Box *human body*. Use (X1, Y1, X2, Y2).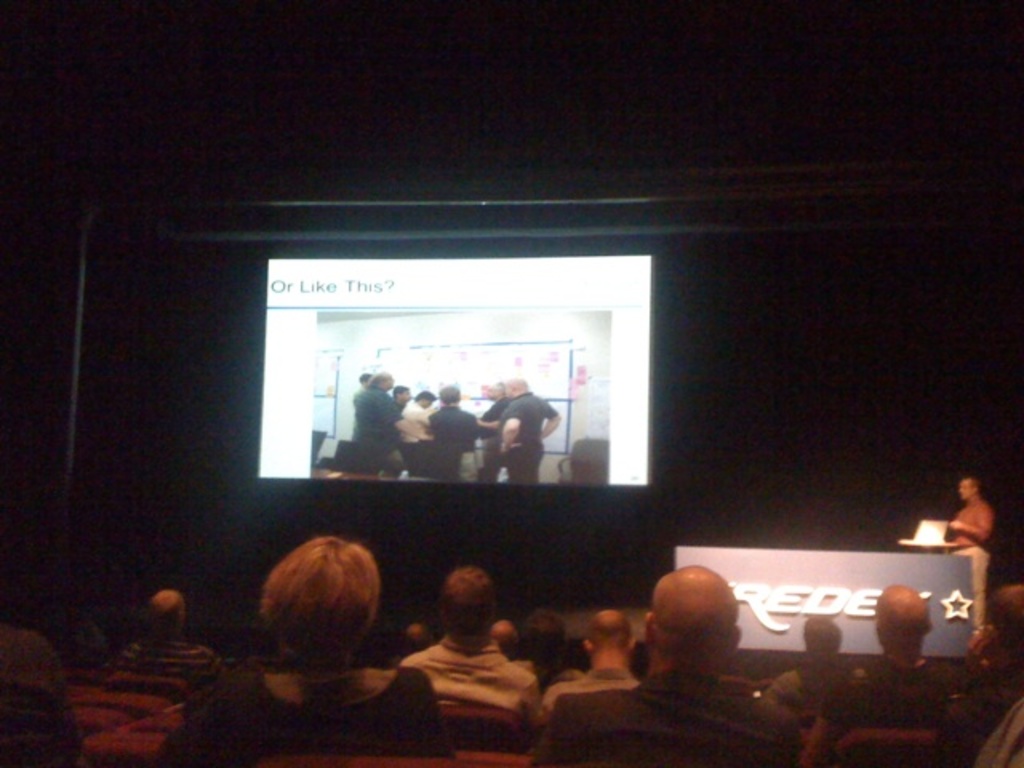
(398, 634, 546, 726).
